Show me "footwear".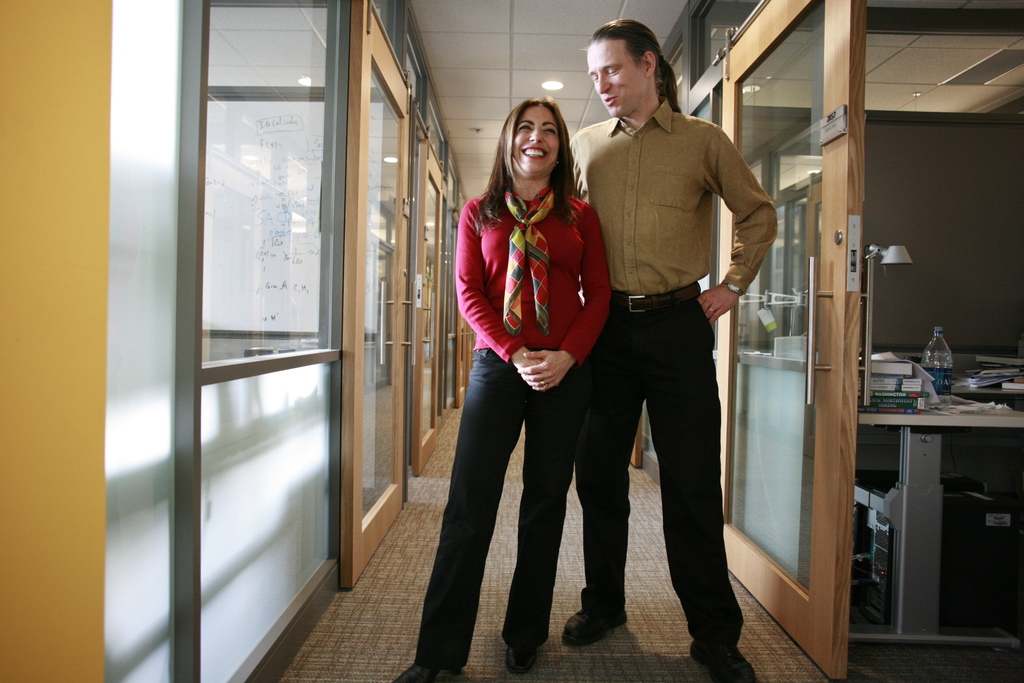
"footwear" is here: 562,607,632,643.
